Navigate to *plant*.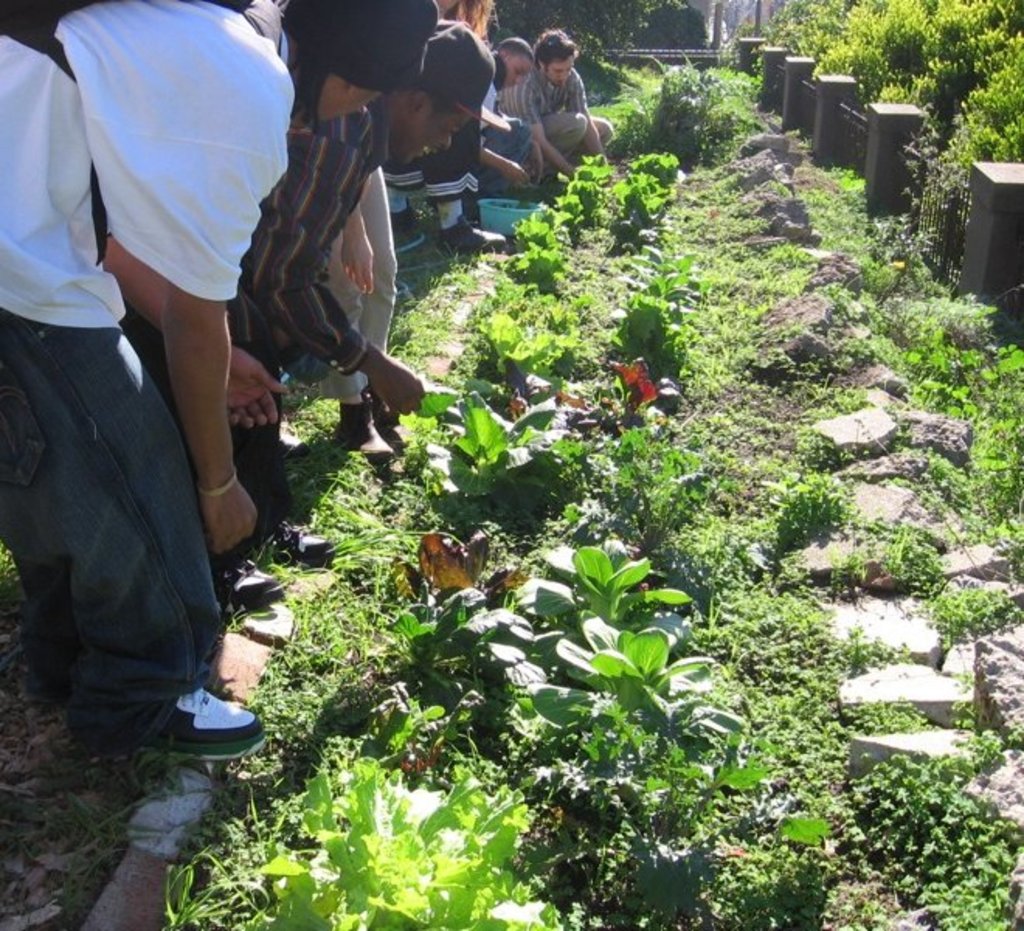
Navigation target: 205/739/569/914.
